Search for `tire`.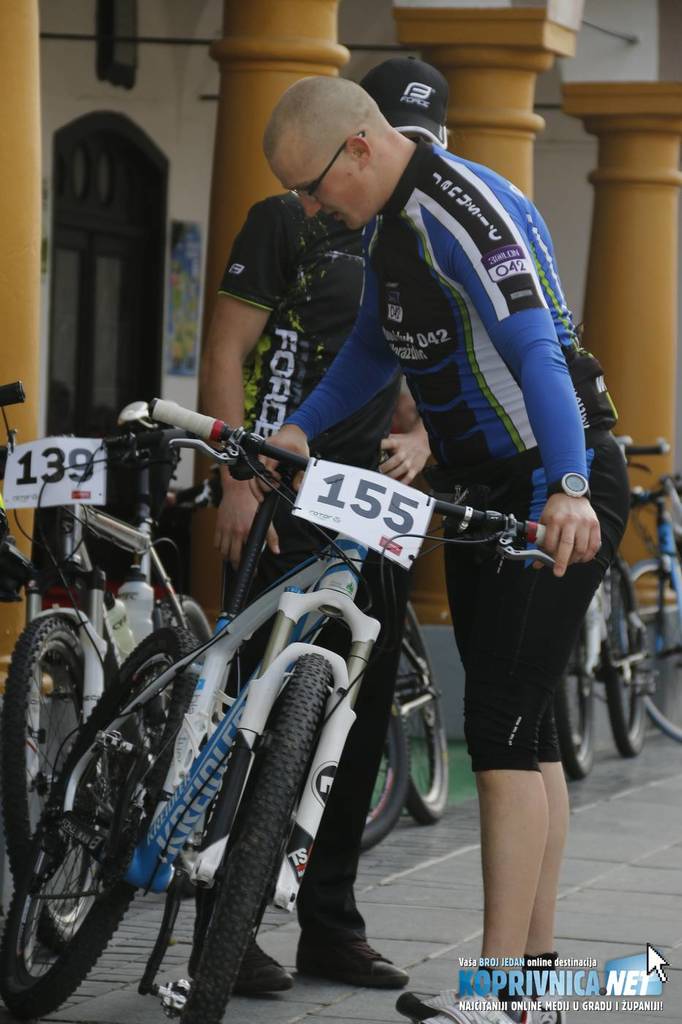
Found at bbox=(651, 554, 681, 744).
